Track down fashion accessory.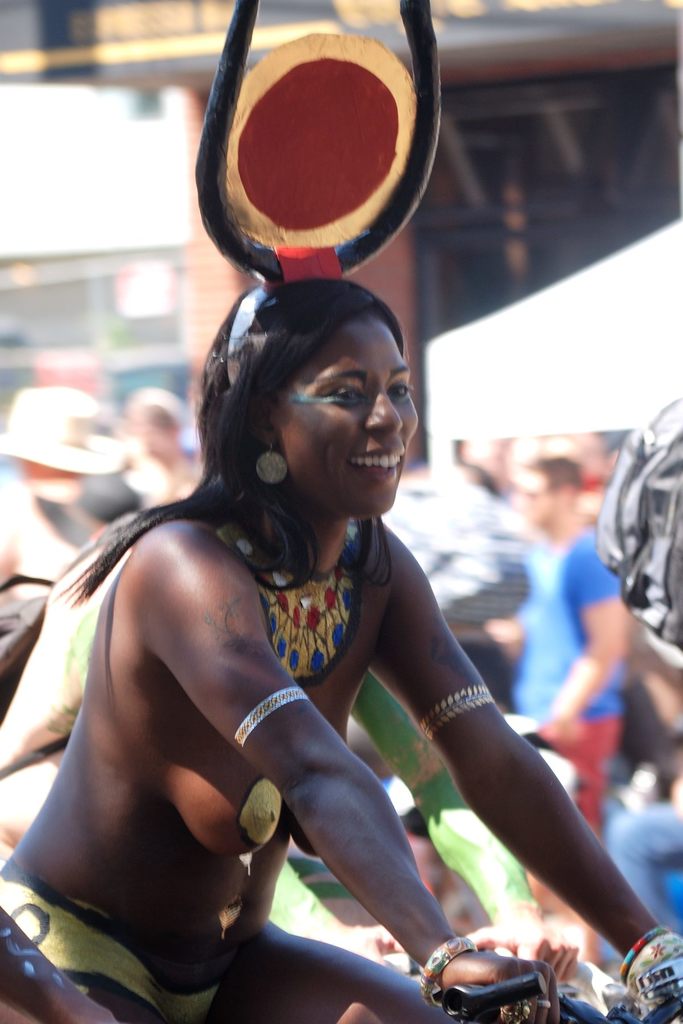
Tracked to region(413, 941, 483, 1007).
